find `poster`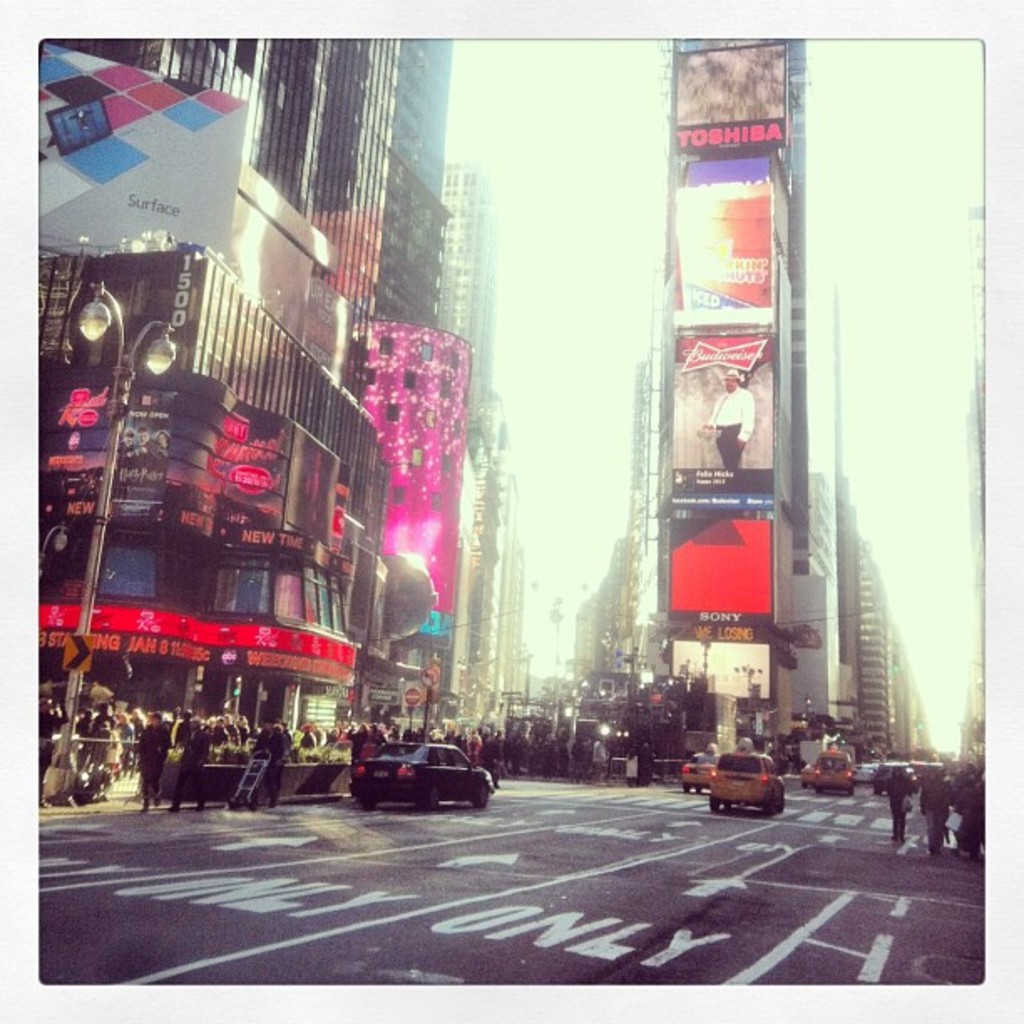
left=664, top=33, right=793, bottom=156
